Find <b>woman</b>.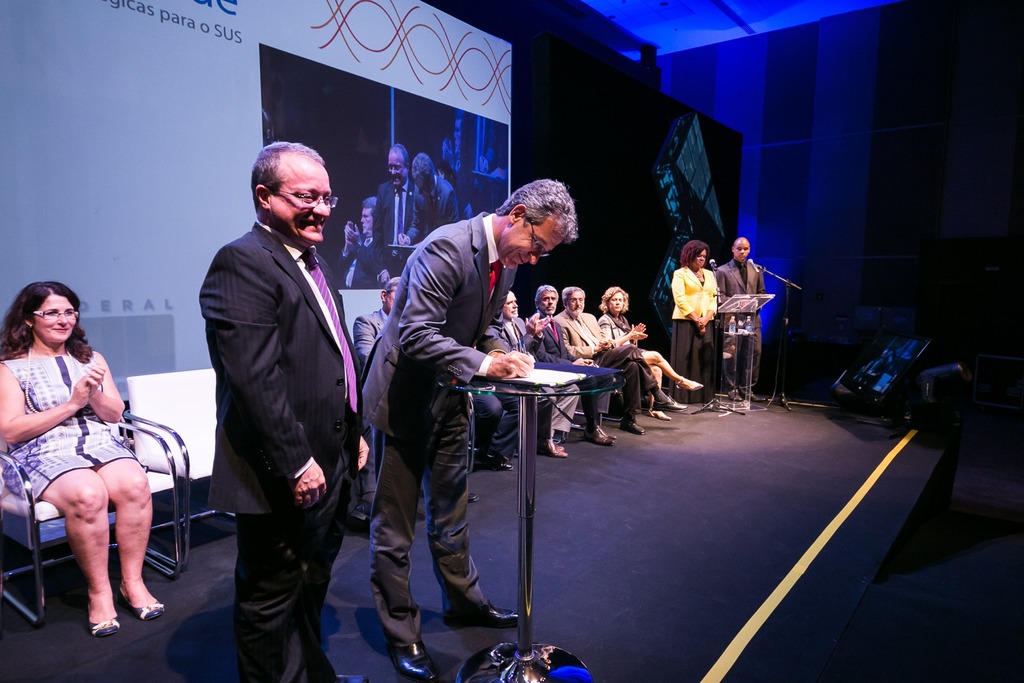
604:285:703:416.
